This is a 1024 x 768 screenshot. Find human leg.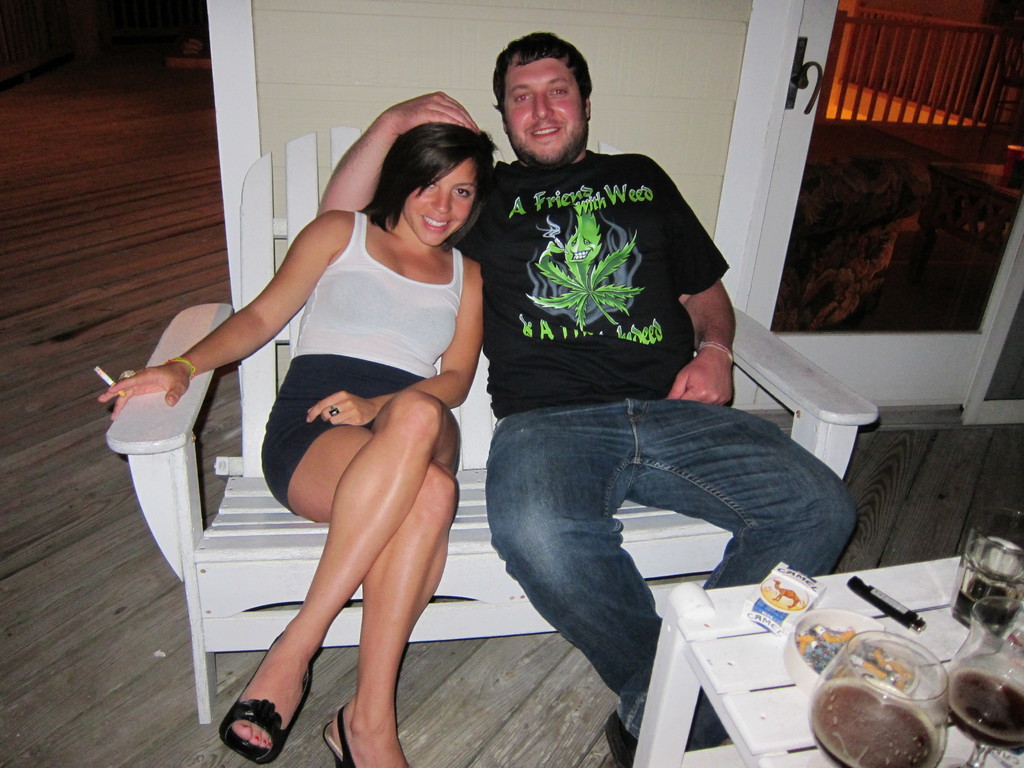
Bounding box: 600 383 858 767.
